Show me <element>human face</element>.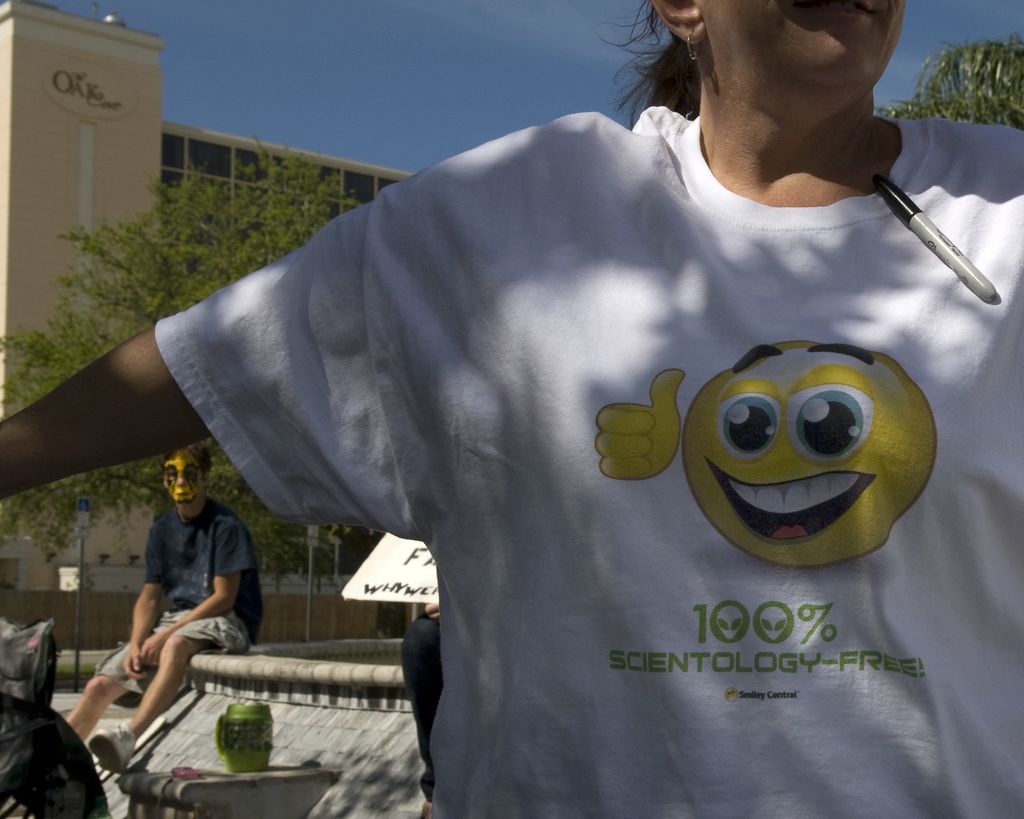
<element>human face</element> is here: box(694, 0, 911, 106).
